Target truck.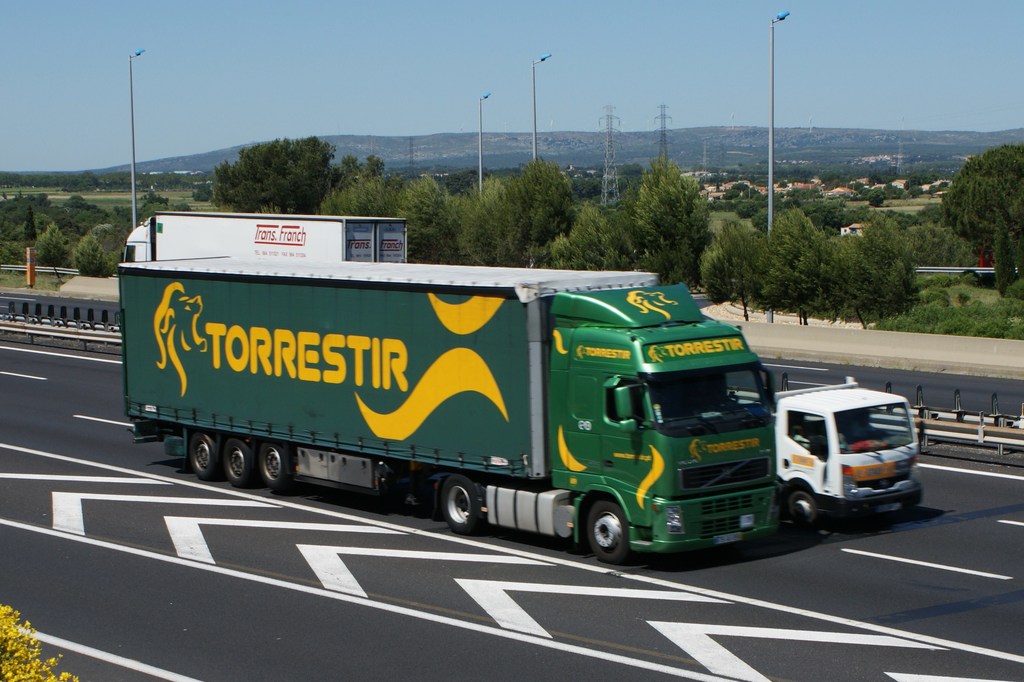
Target region: [left=728, top=377, right=925, bottom=544].
